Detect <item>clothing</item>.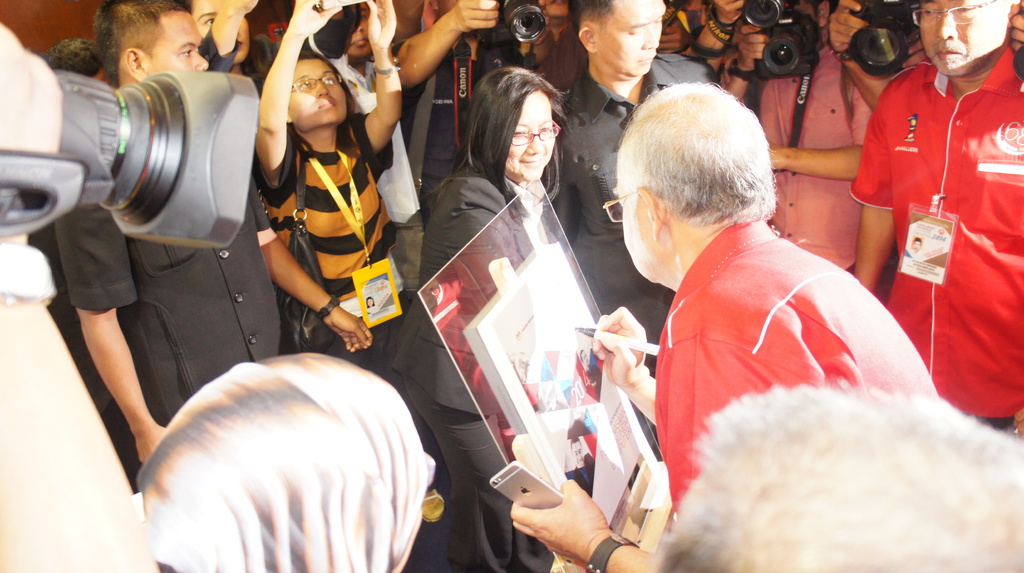
Detected at bbox(324, 41, 436, 306).
